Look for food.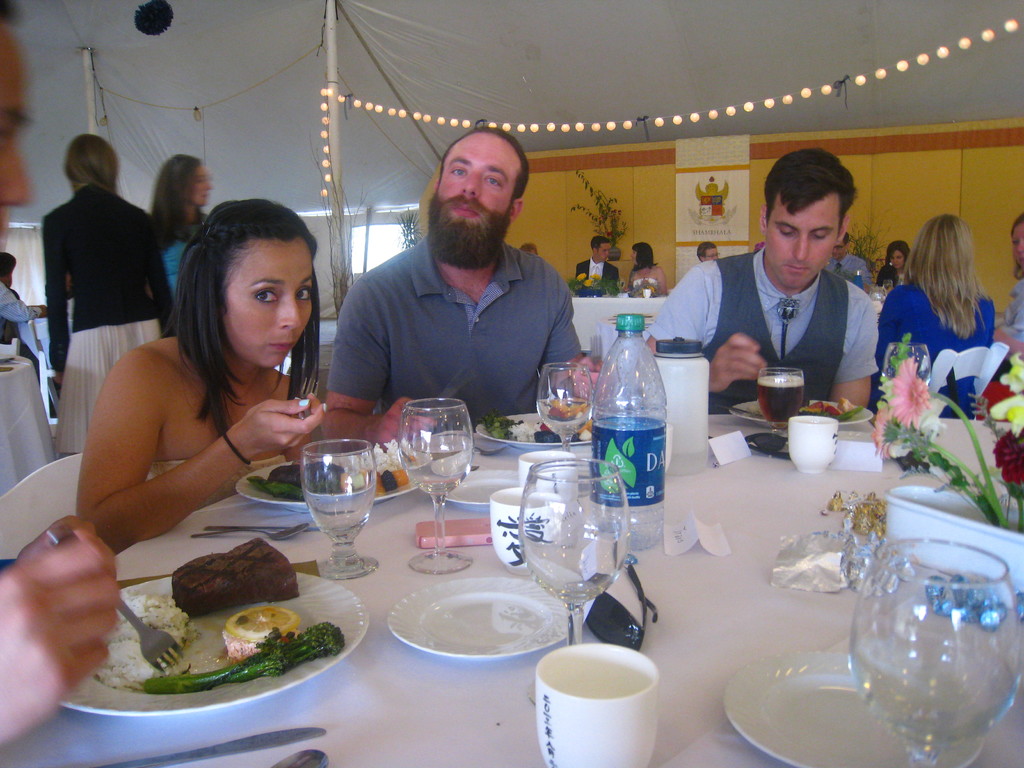
Found: 511, 422, 540, 442.
